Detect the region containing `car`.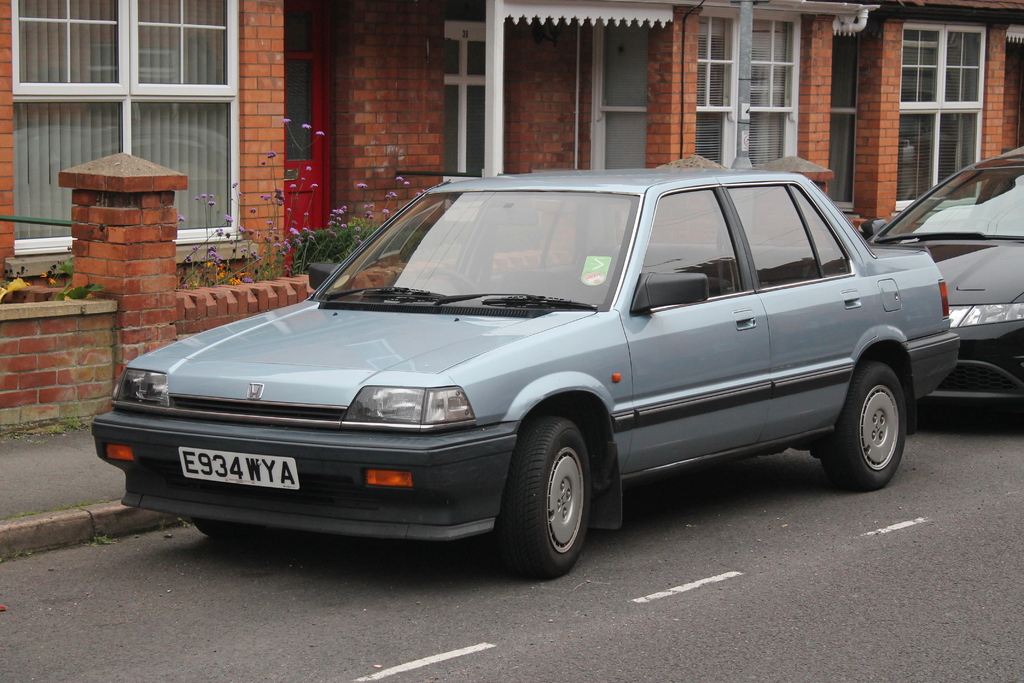
bbox(90, 160, 952, 580).
